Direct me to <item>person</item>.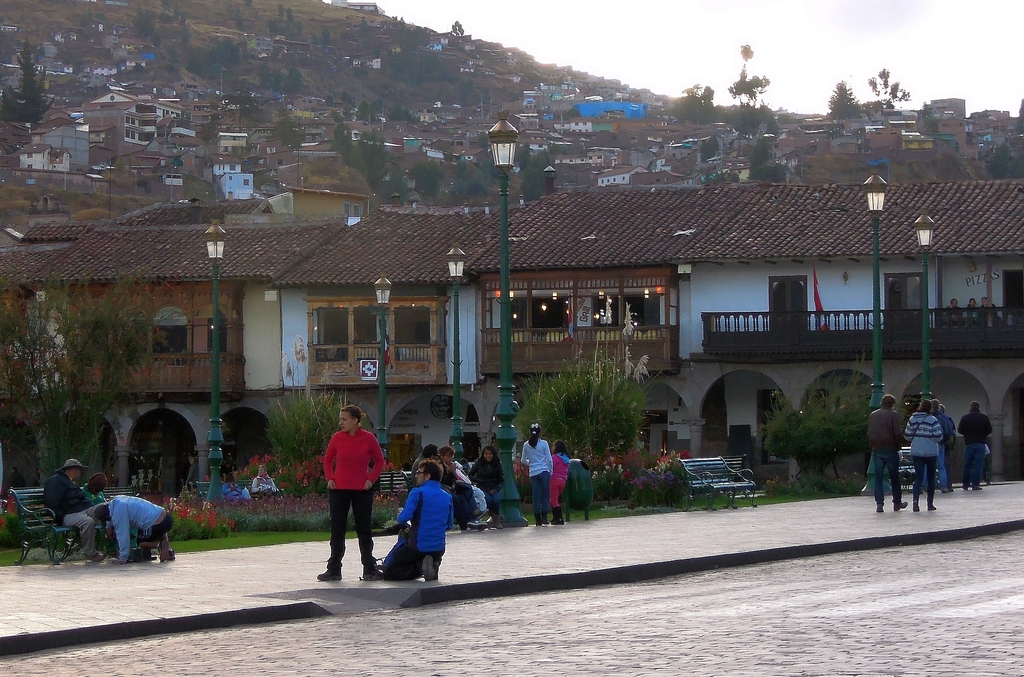
Direction: (468, 445, 502, 528).
